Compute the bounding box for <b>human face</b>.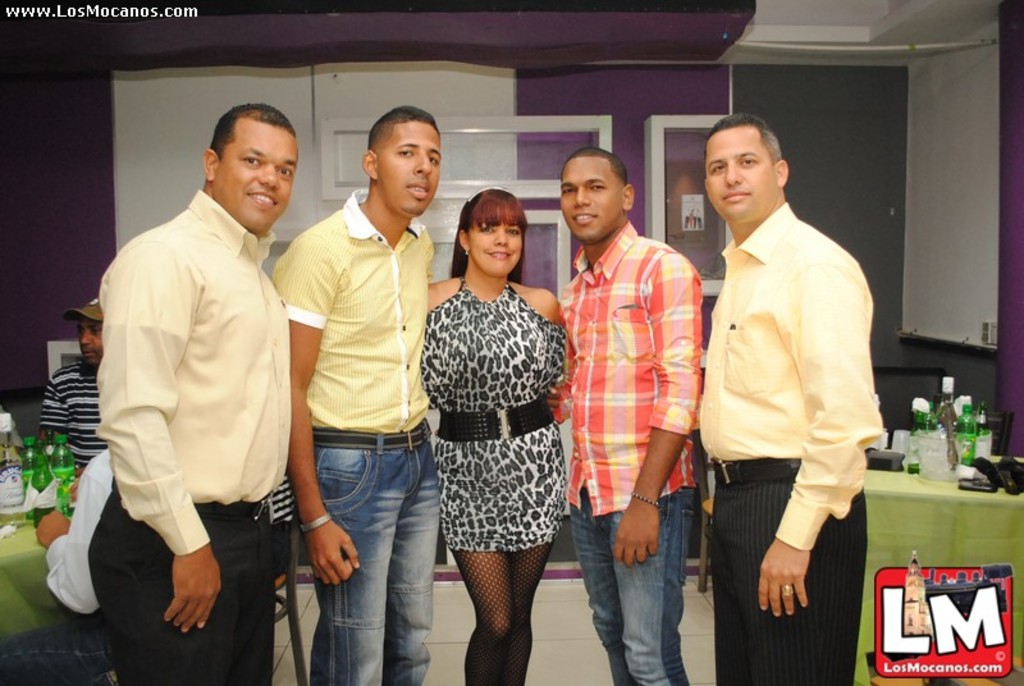
{"left": 470, "top": 209, "right": 521, "bottom": 274}.
